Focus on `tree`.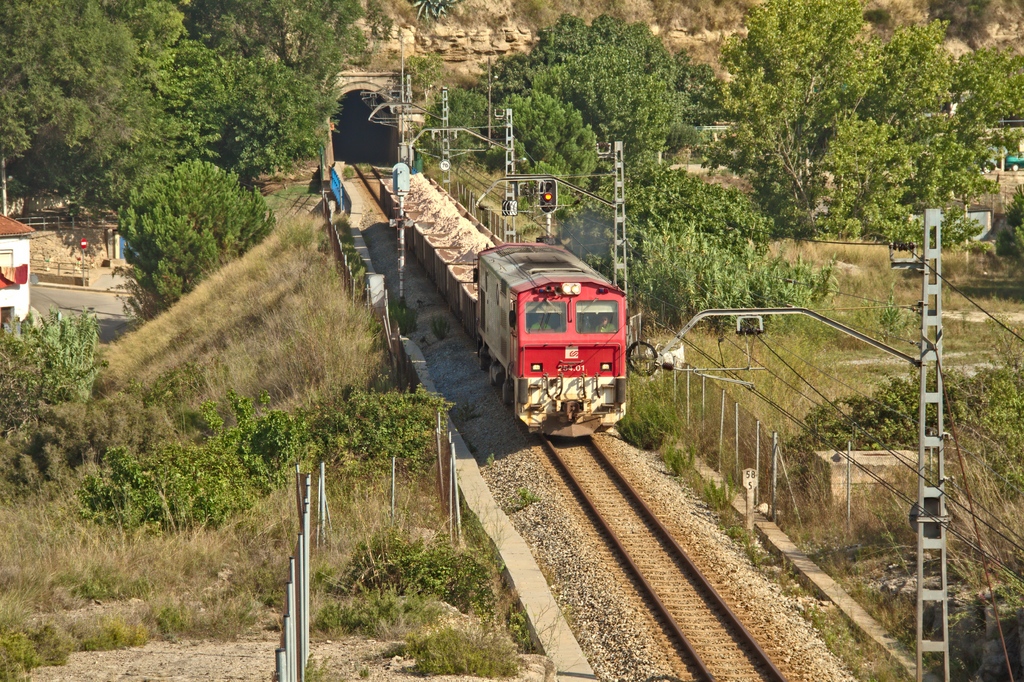
Focused at bbox=(477, 82, 598, 208).
